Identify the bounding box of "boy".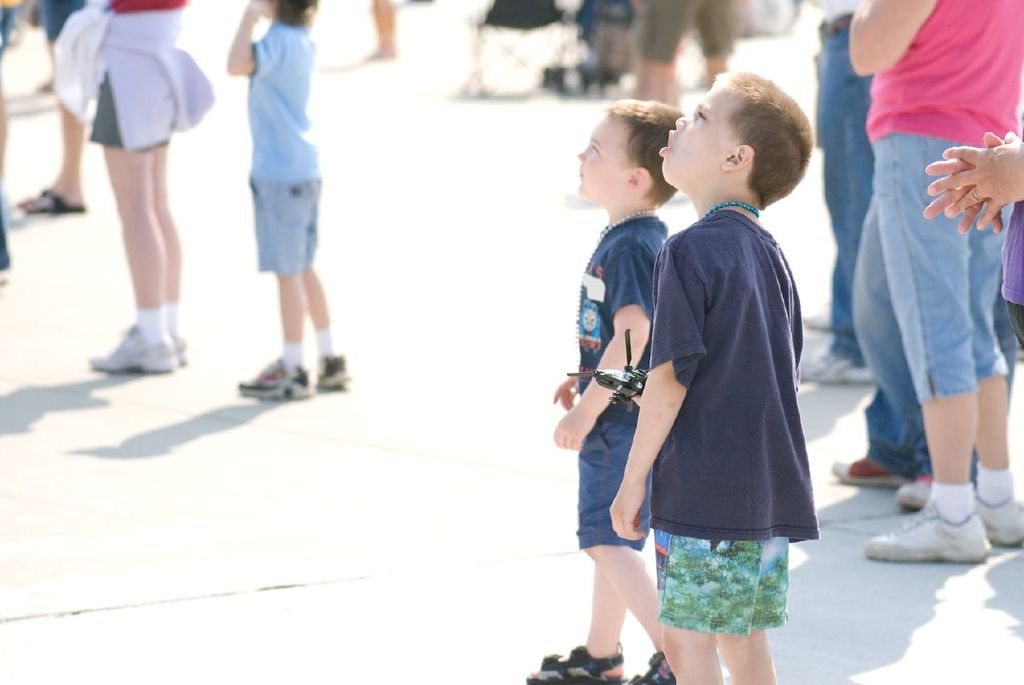
x1=522, y1=101, x2=687, y2=684.
